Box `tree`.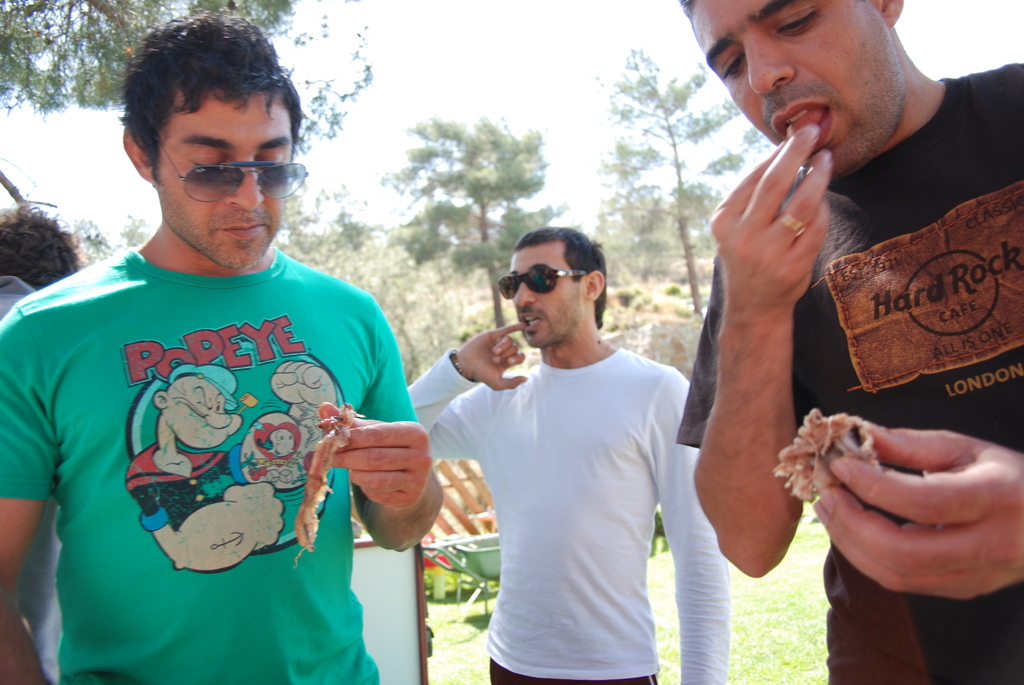
crop(266, 197, 509, 388).
